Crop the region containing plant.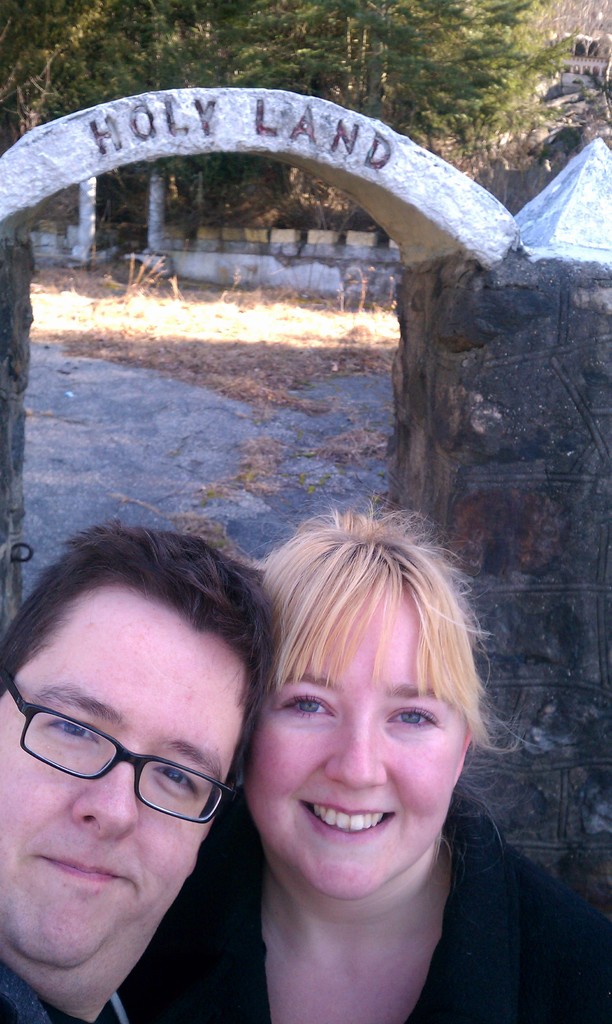
Crop region: l=33, t=239, r=408, b=582.
